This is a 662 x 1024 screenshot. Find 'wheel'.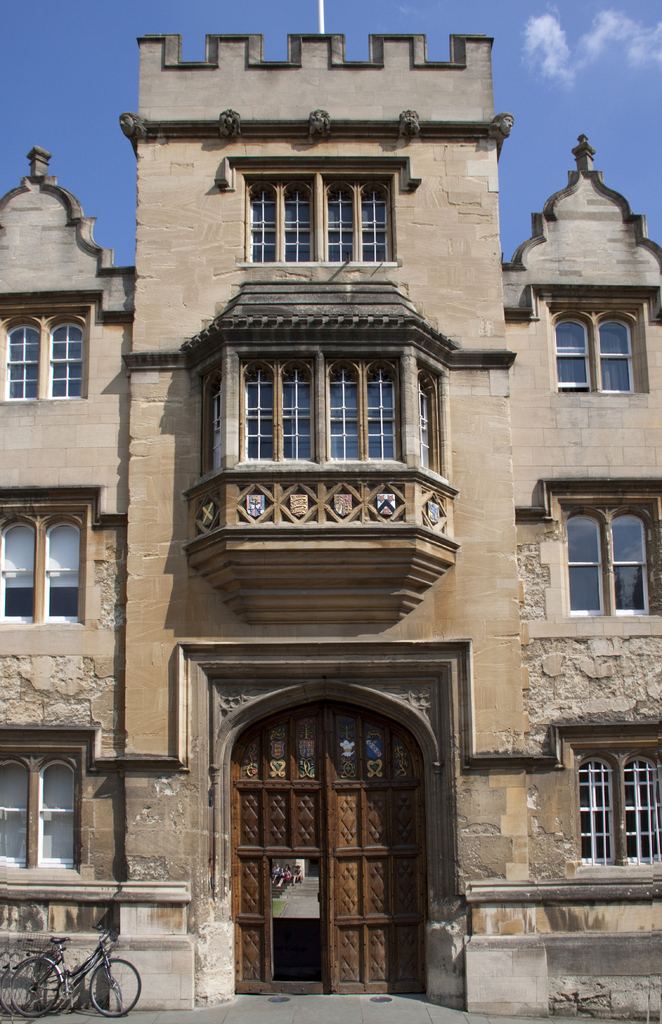
Bounding box: <bbox>91, 960, 143, 1020</bbox>.
